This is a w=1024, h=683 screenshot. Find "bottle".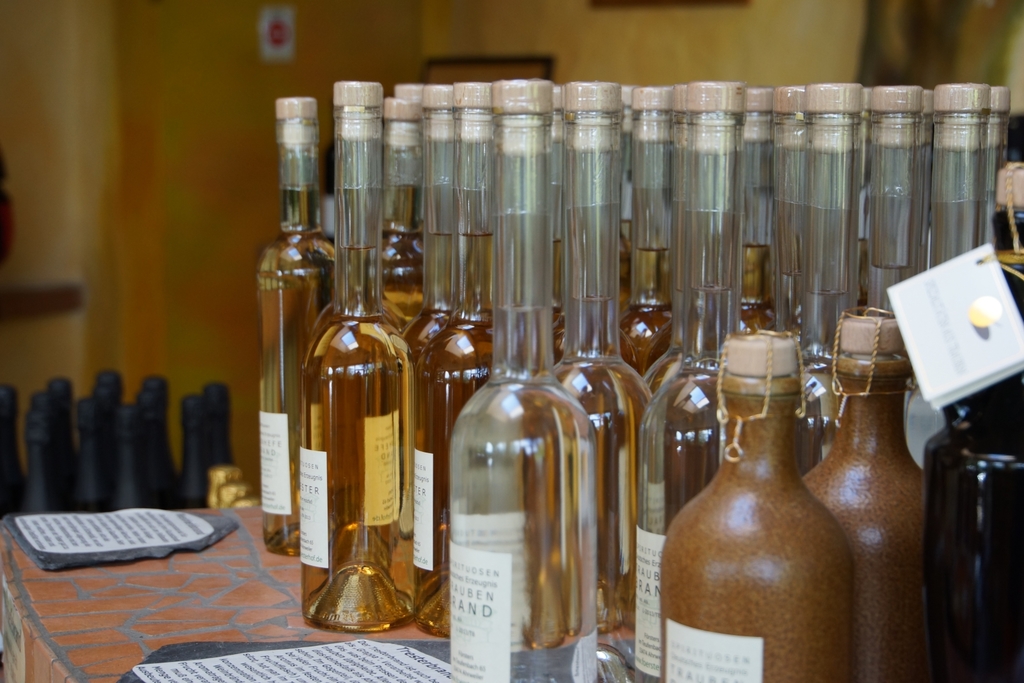
Bounding box: <bbox>803, 306, 930, 680</bbox>.
